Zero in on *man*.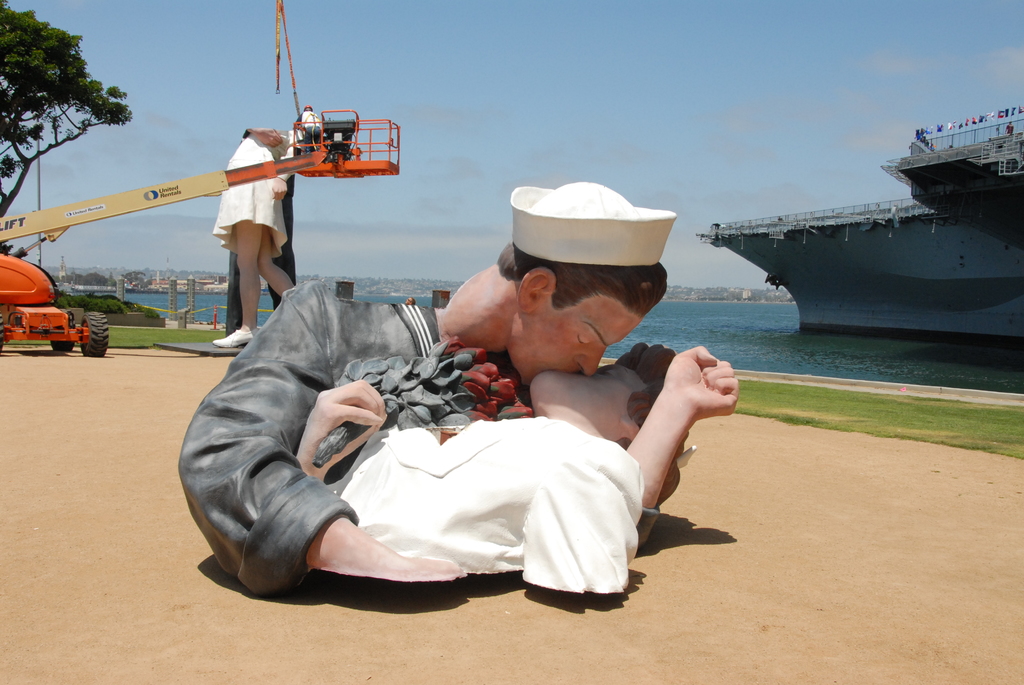
Zeroed in: 303 104 323 148.
